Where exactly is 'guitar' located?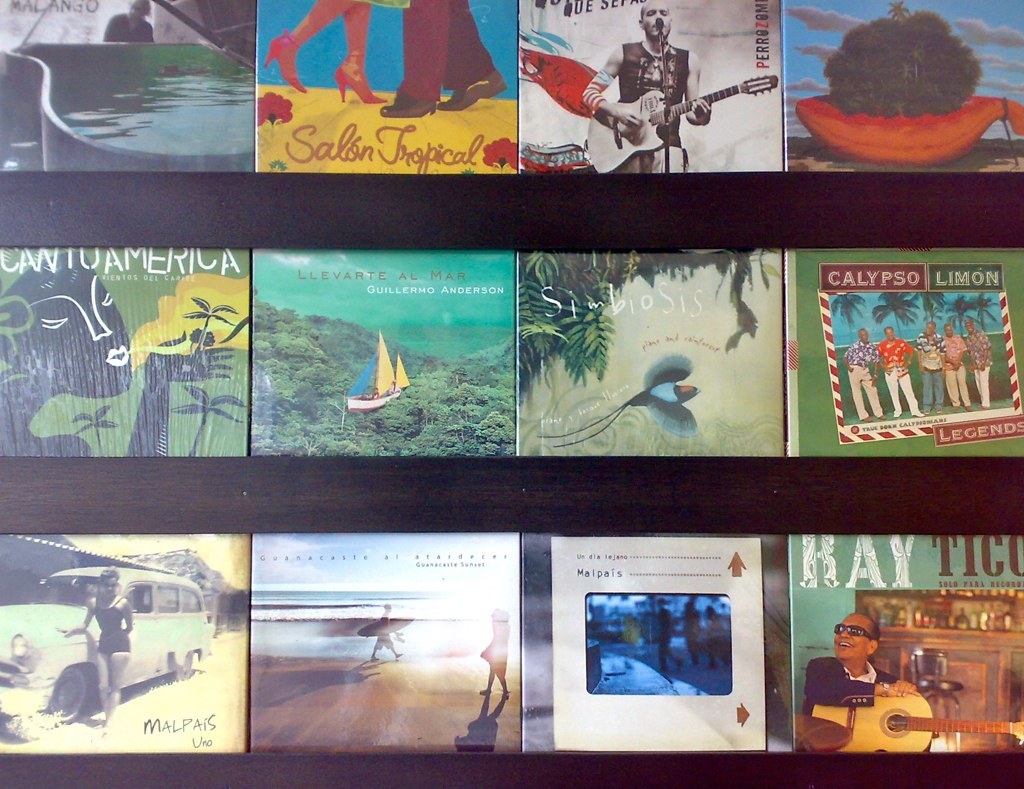
Its bounding box is x1=583, y1=69, x2=779, y2=173.
